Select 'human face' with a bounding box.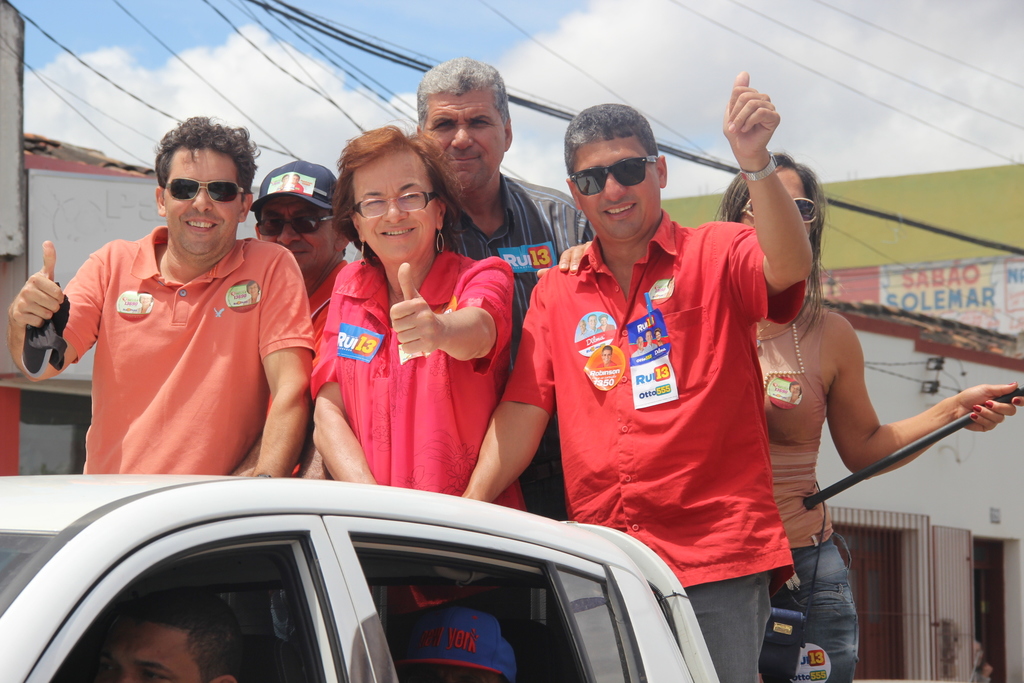
[left=601, top=349, right=612, bottom=363].
